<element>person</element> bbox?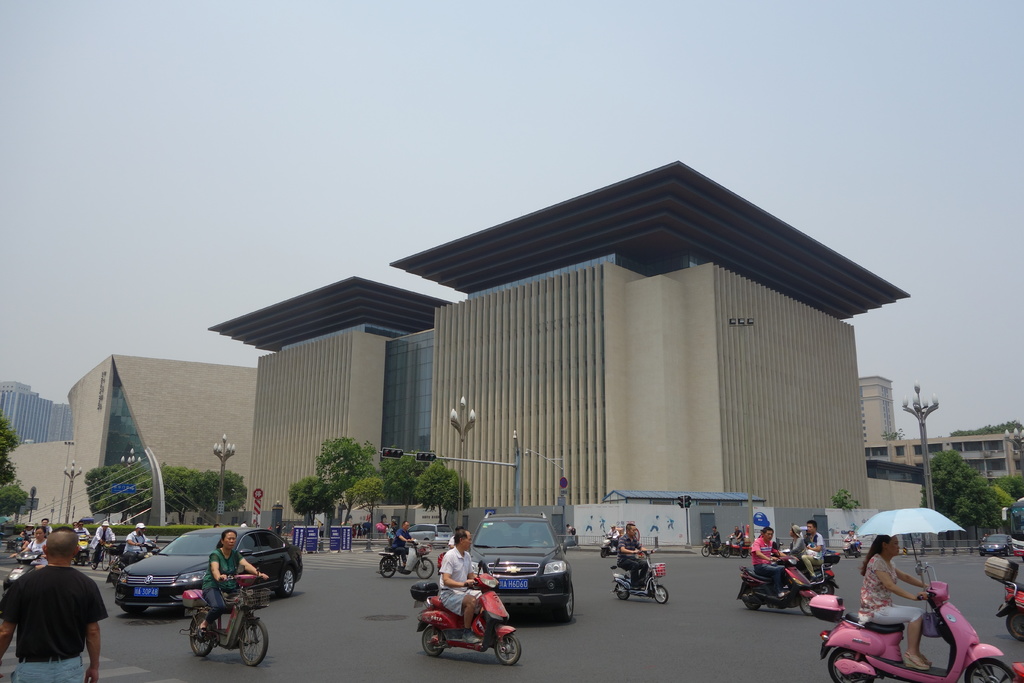
x1=384 y1=523 x2=419 y2=574
